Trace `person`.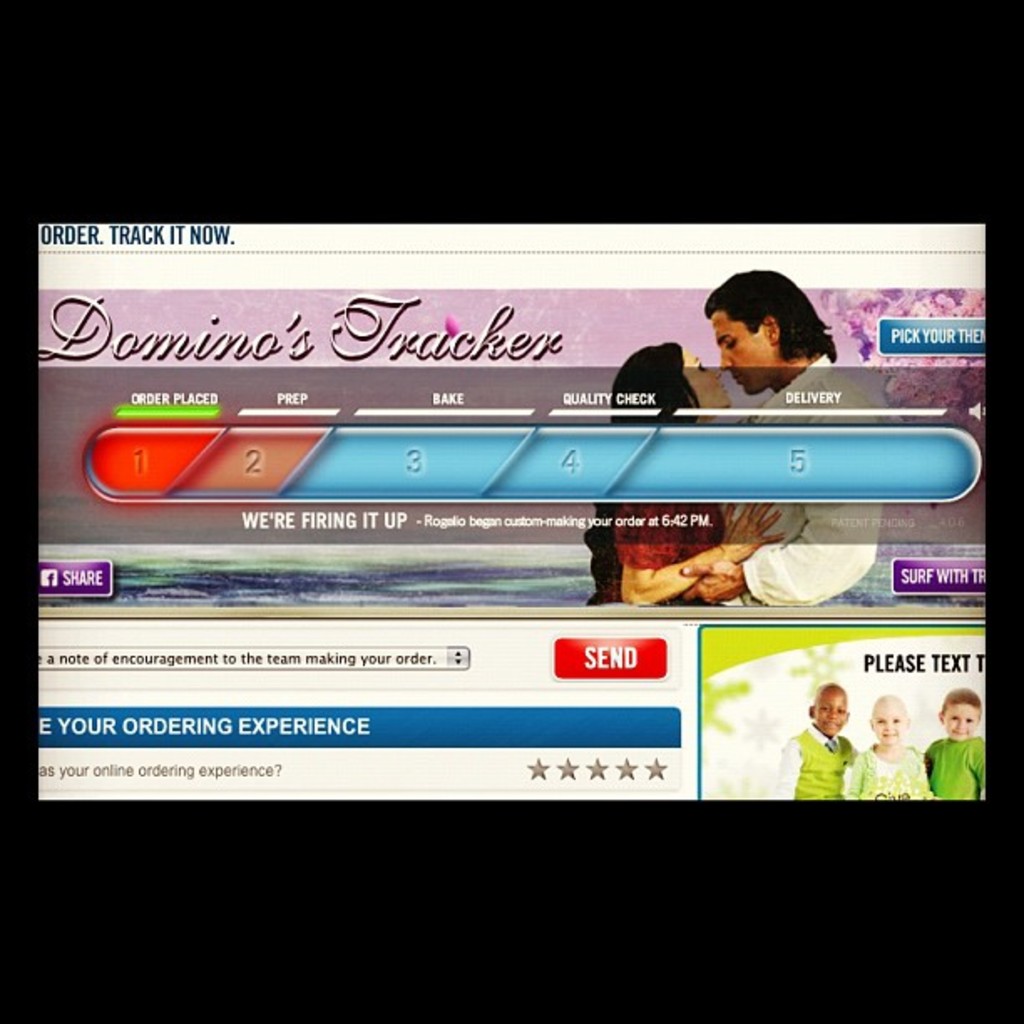
Traced to (780,693,853,818).
